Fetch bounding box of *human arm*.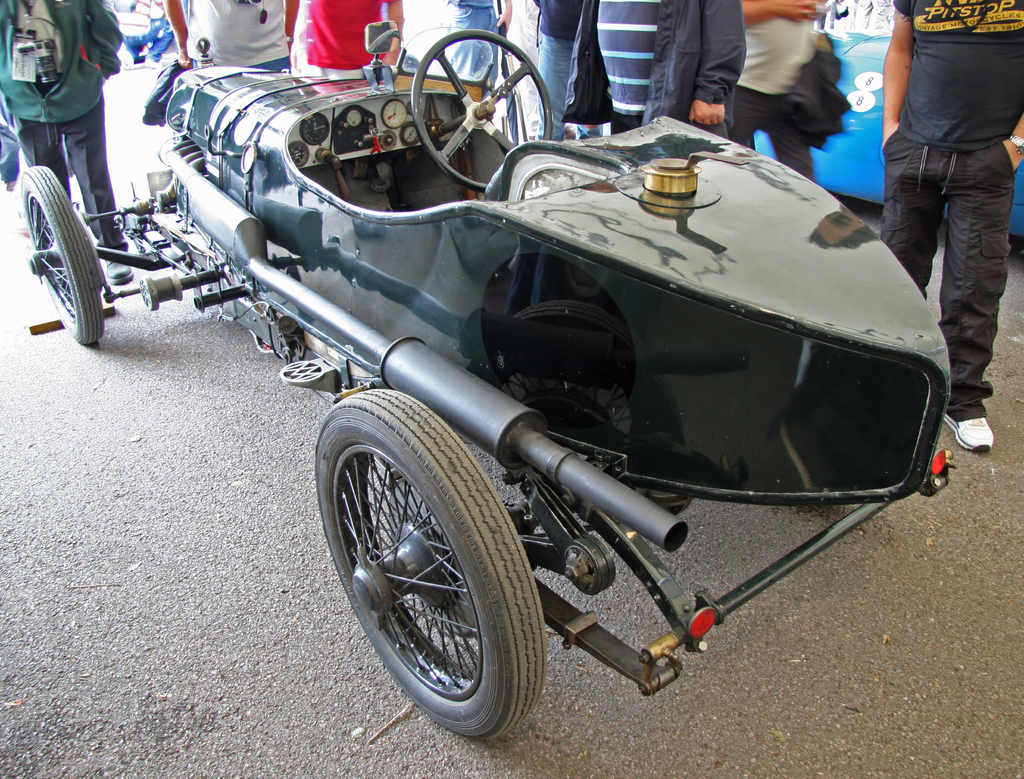
Bbox: 884, 0, 913, 150.
